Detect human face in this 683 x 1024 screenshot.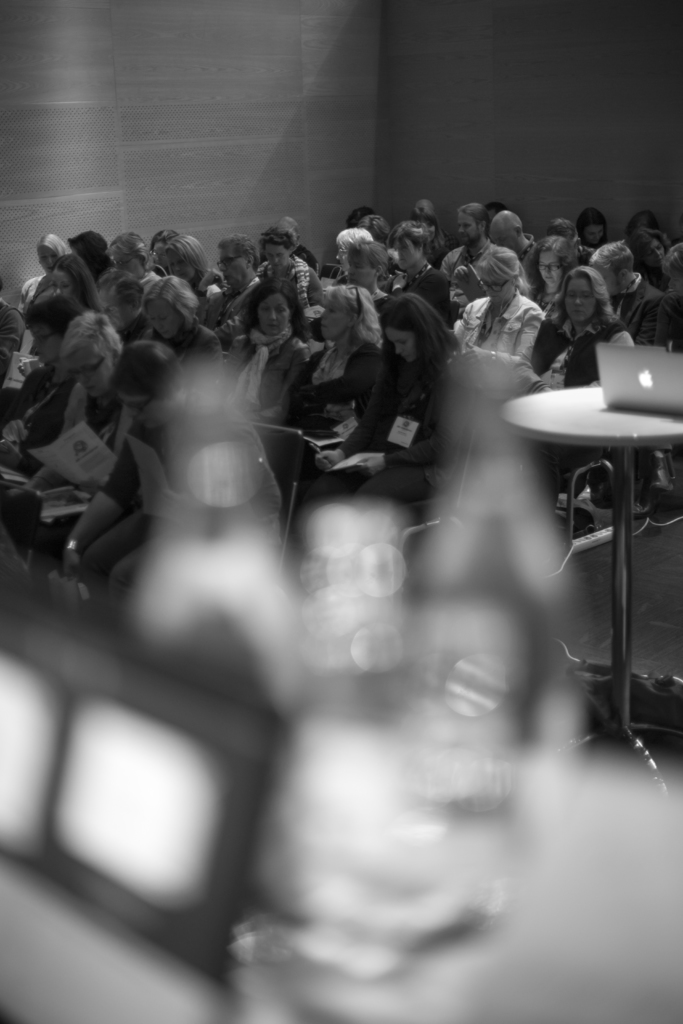
Detection: 56/266/74/300.
